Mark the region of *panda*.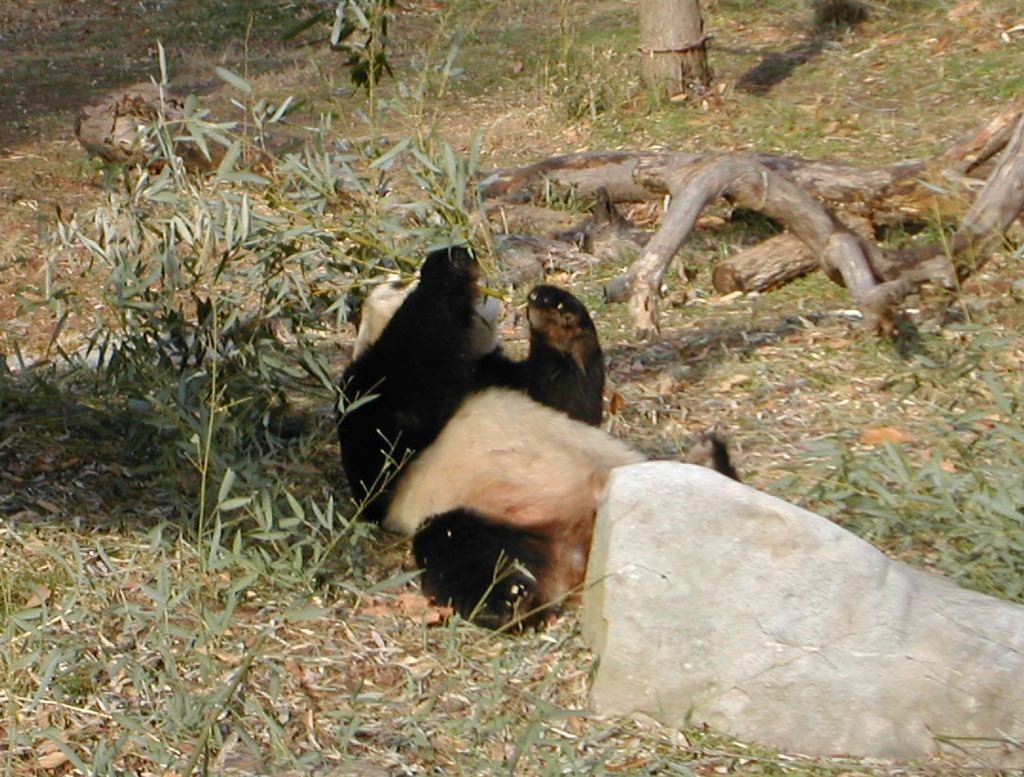
Region: pyautogui.locateOnScreen(329, 243, 737, 634).
